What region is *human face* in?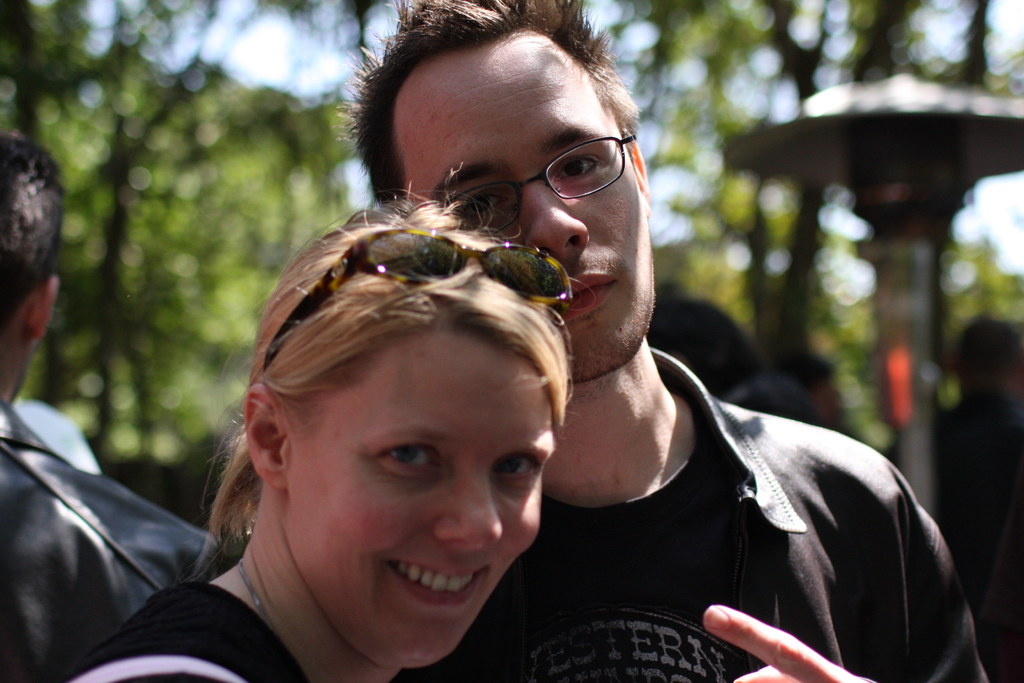
bbox=[381, 21, 659, 392].
